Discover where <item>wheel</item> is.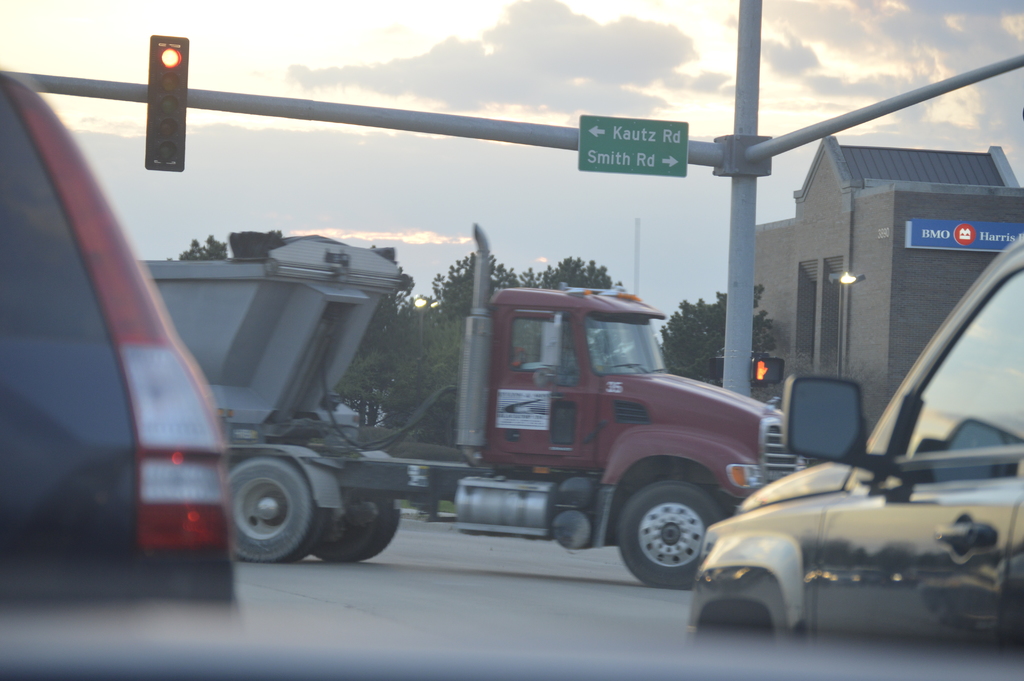
Discovered at box(313, 488, 408, 569).
